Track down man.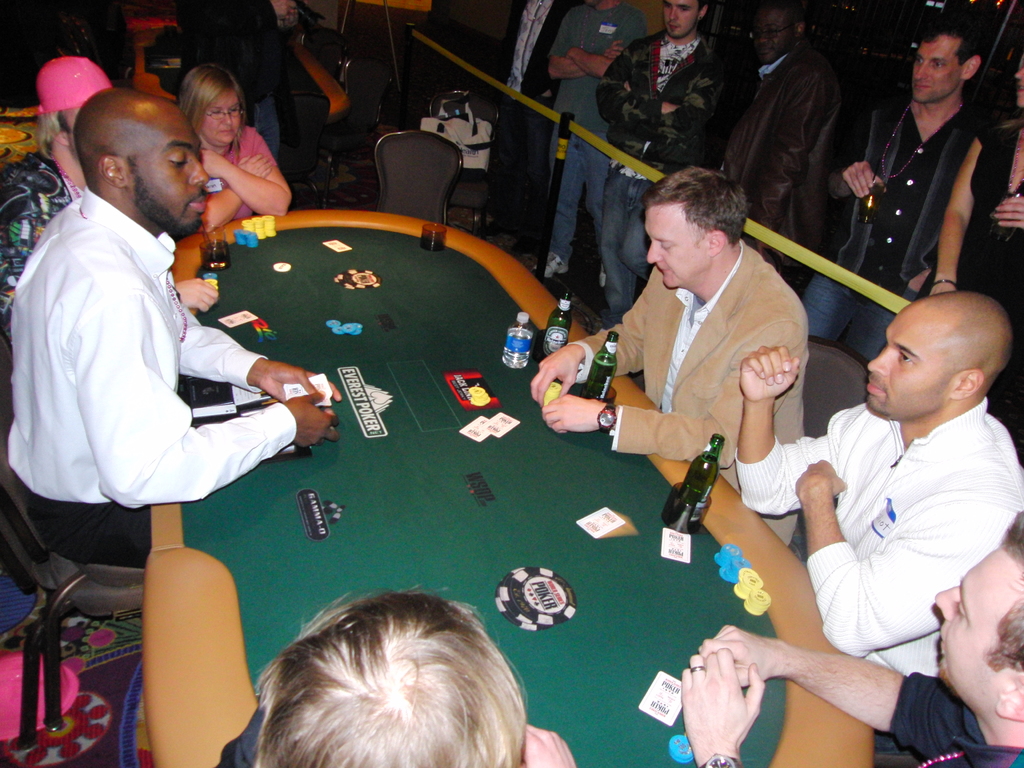
Tracked to bbox(239, 460, 578, 767).
